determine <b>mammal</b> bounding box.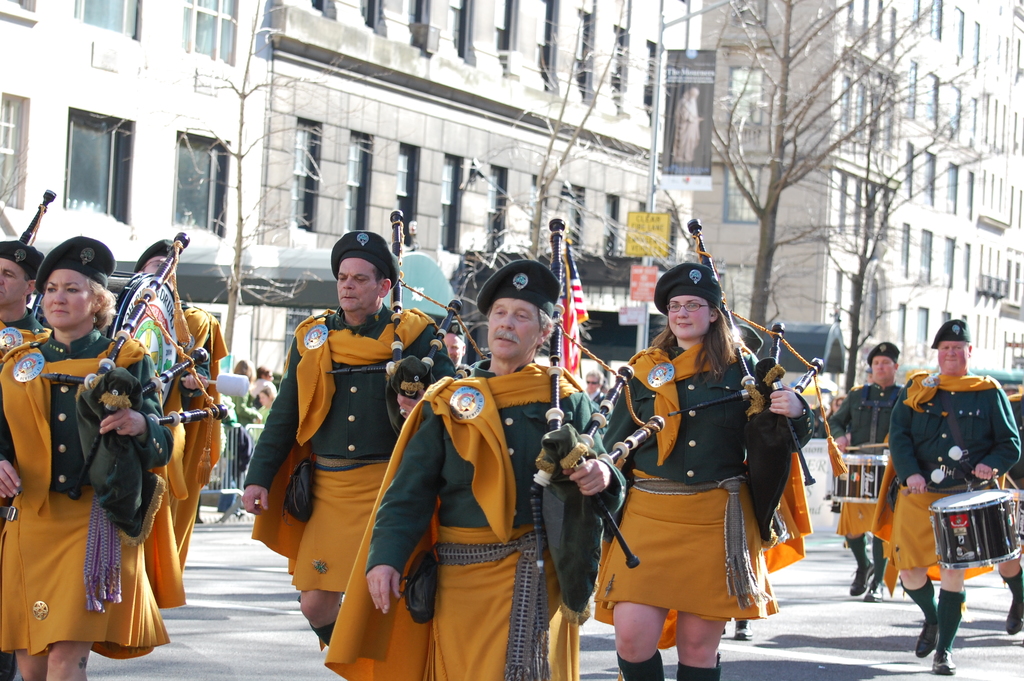
Determined: 325, 254, 627, 680.
